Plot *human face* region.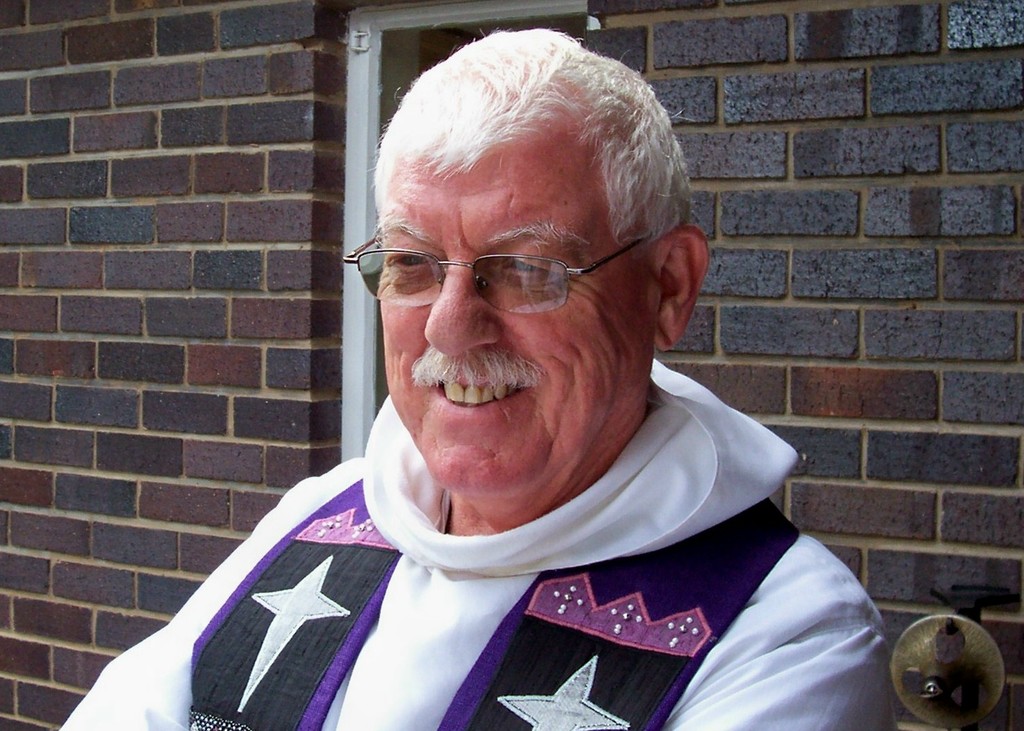
Plotted at 376,127,648,492.
